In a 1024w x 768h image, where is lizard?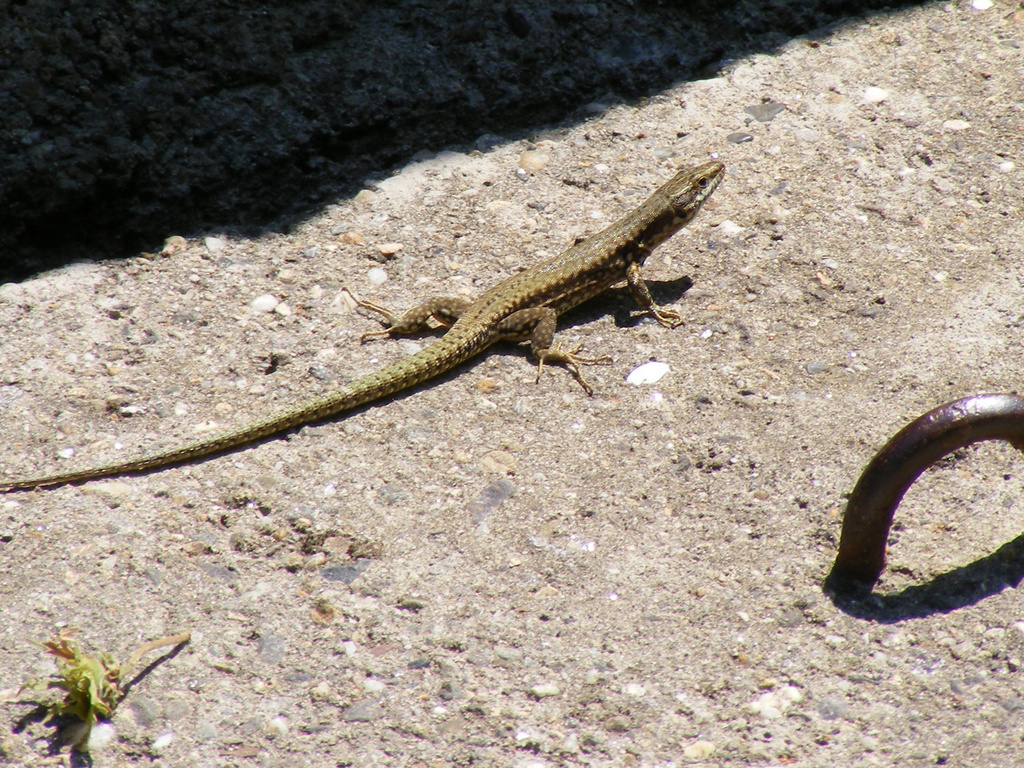
<box>47,161,736,545</box>.
